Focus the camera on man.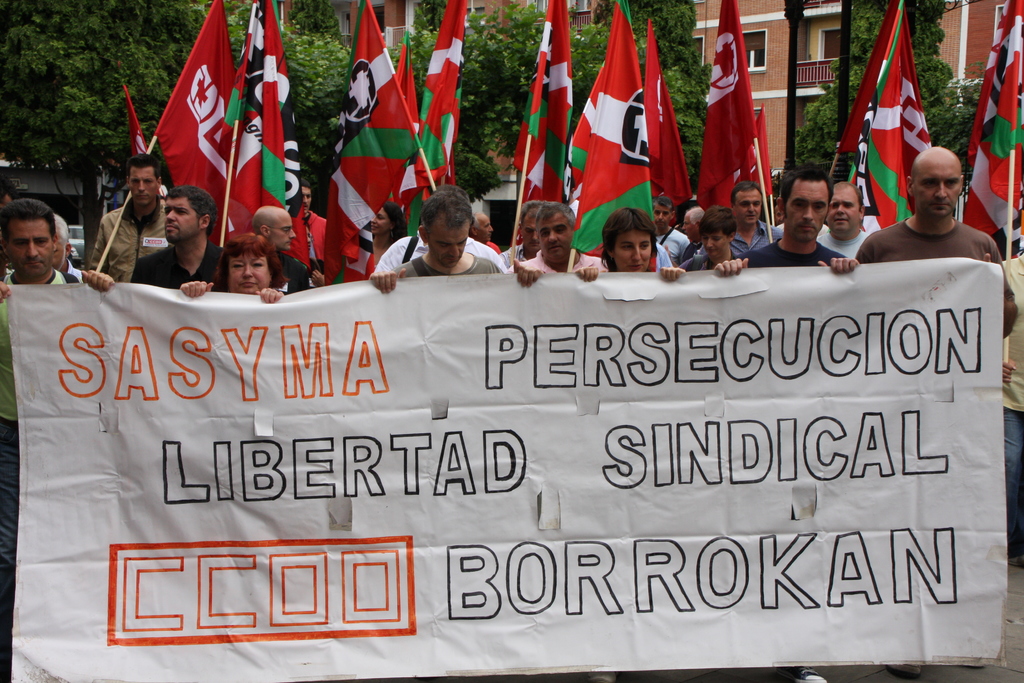
Focus region: (678, 204, 704, 265).
